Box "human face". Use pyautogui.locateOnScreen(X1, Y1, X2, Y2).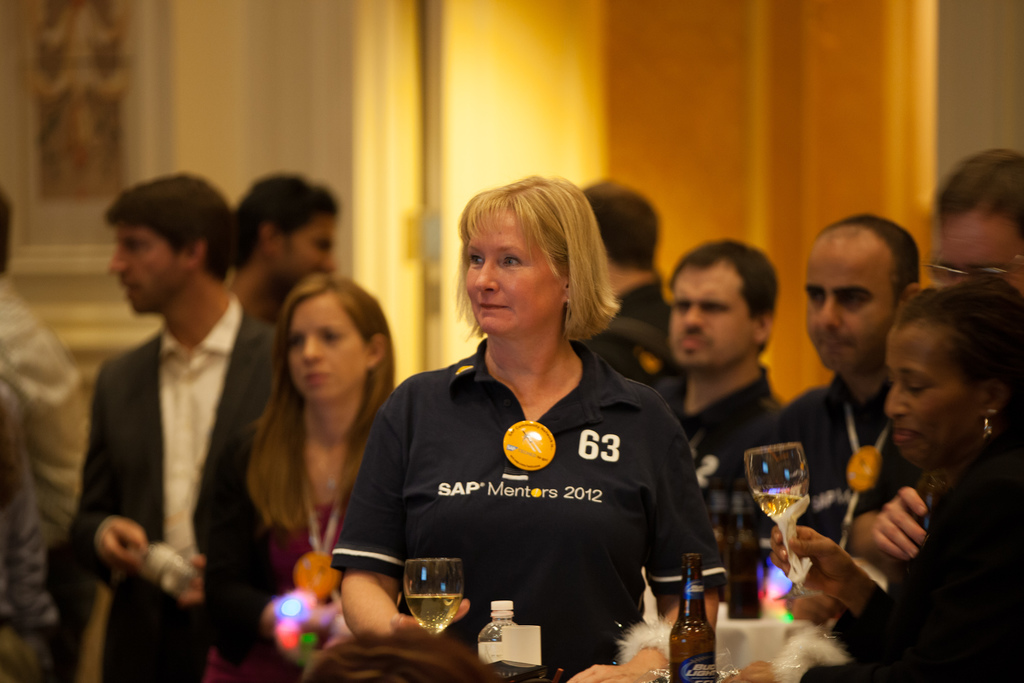
pyautogui.locateOnScreen(108, 224, 176, 325).
